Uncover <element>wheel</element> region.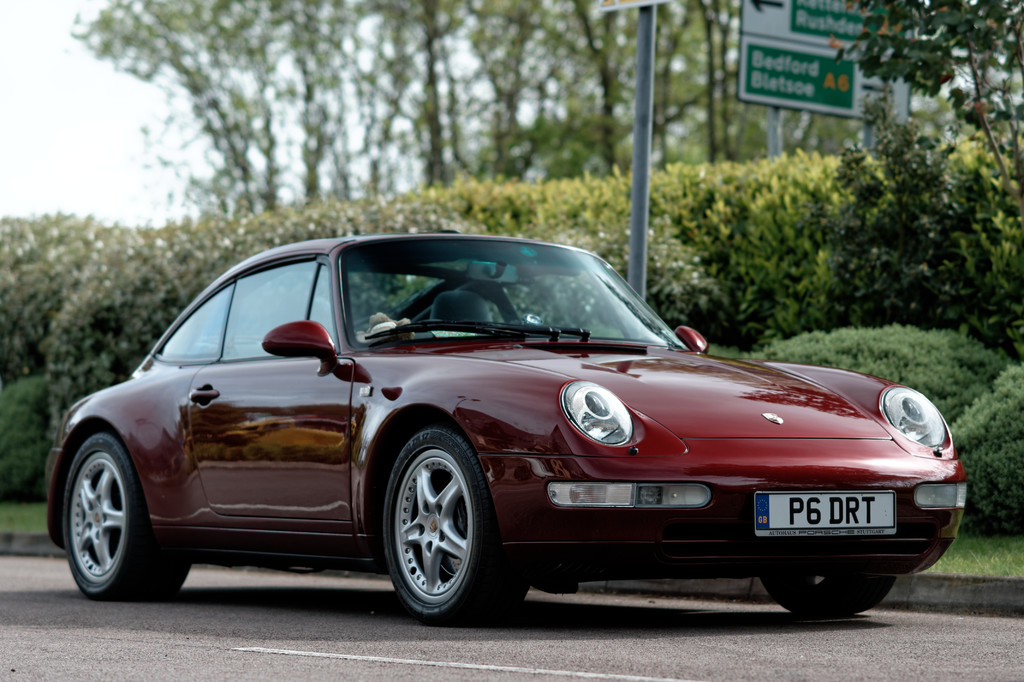
Uncovered: 63:431:189:605.
